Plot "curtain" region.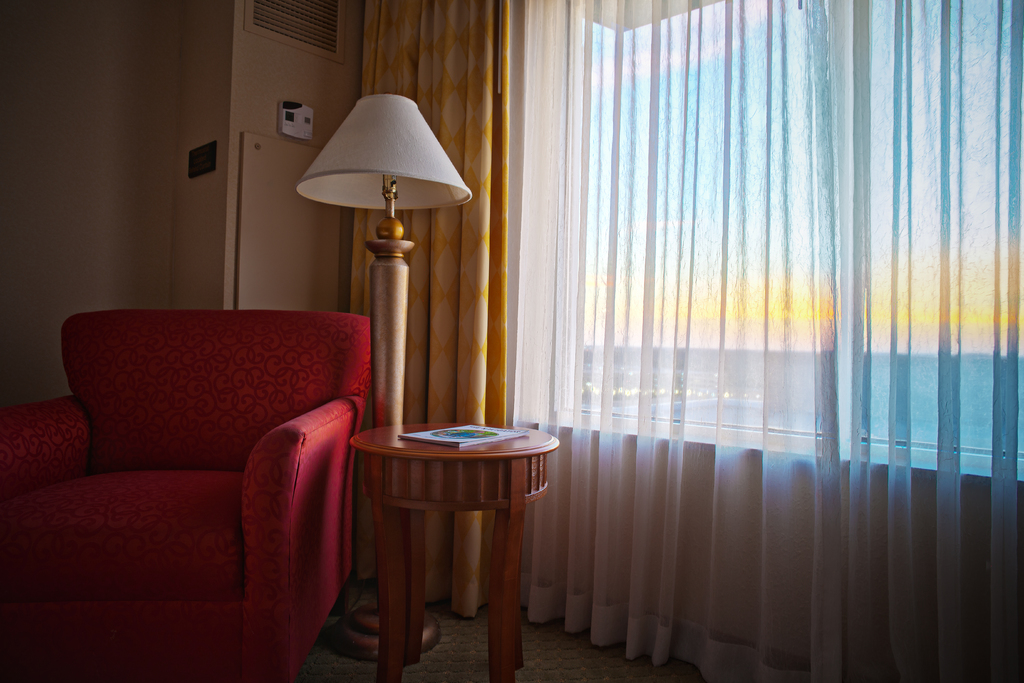
Plotted at 350 0 1023 661.
